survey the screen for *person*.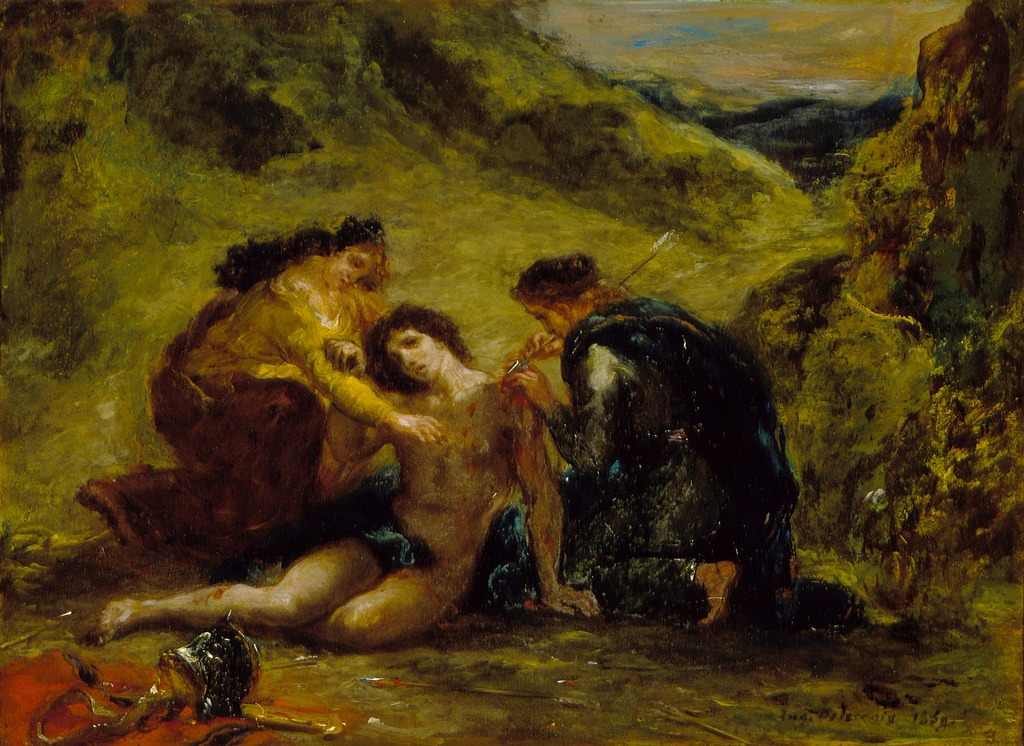
Survey found: left=84, top=222, right=445, bottom=565.
